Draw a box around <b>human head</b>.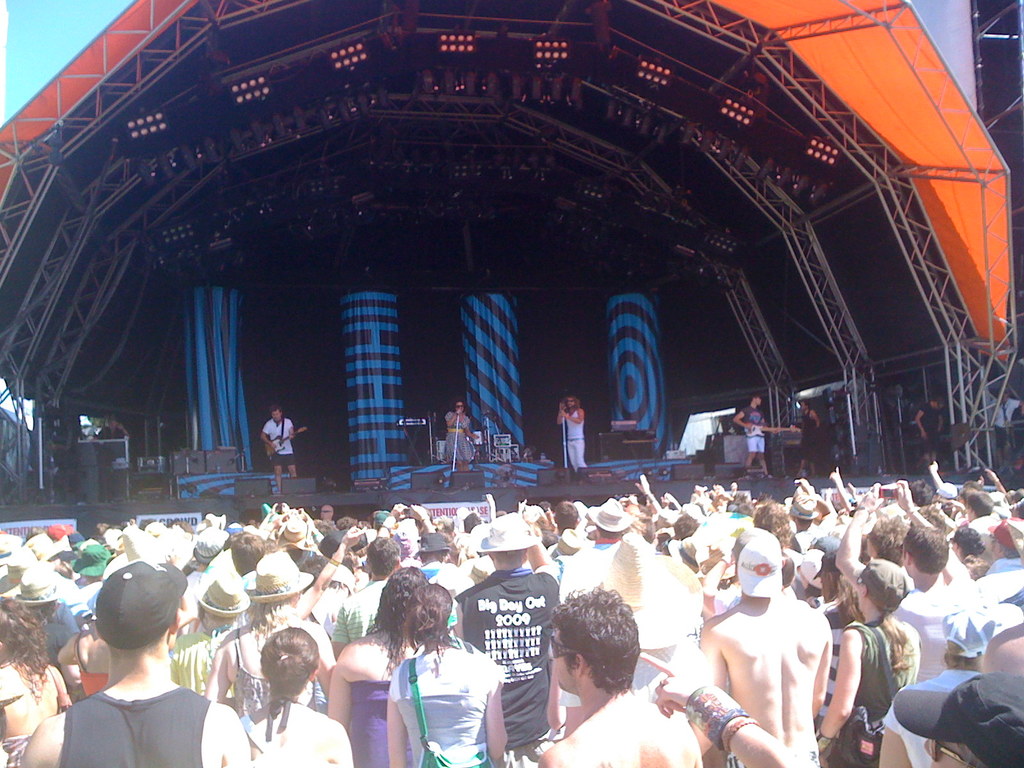
bbox=[592, 504, 624, 541].
